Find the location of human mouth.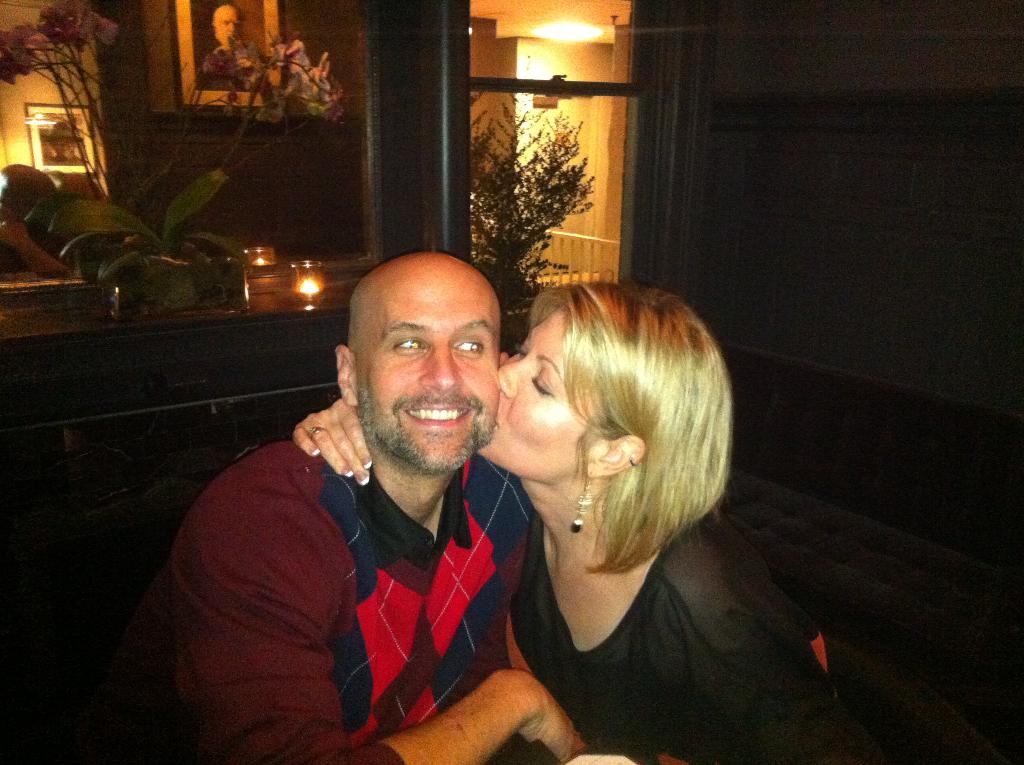
Location: locate(495, 419, 500, 427).
